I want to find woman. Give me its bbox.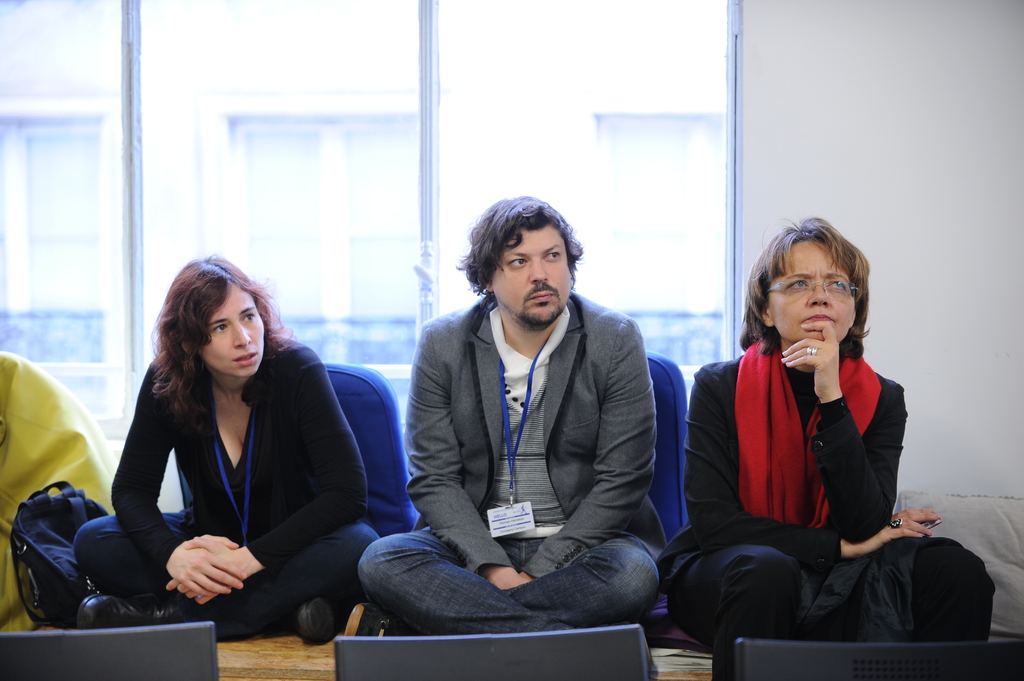
BBox(685, 212, 916, 657).
